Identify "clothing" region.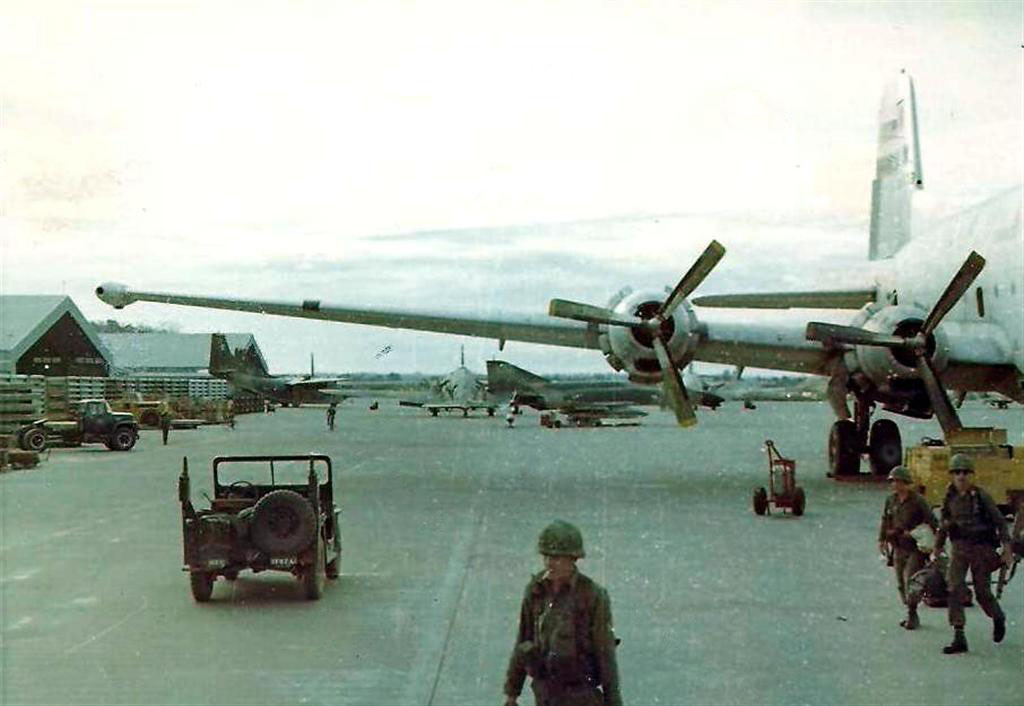
Region: BBox(947, 487, 1008, 620).
